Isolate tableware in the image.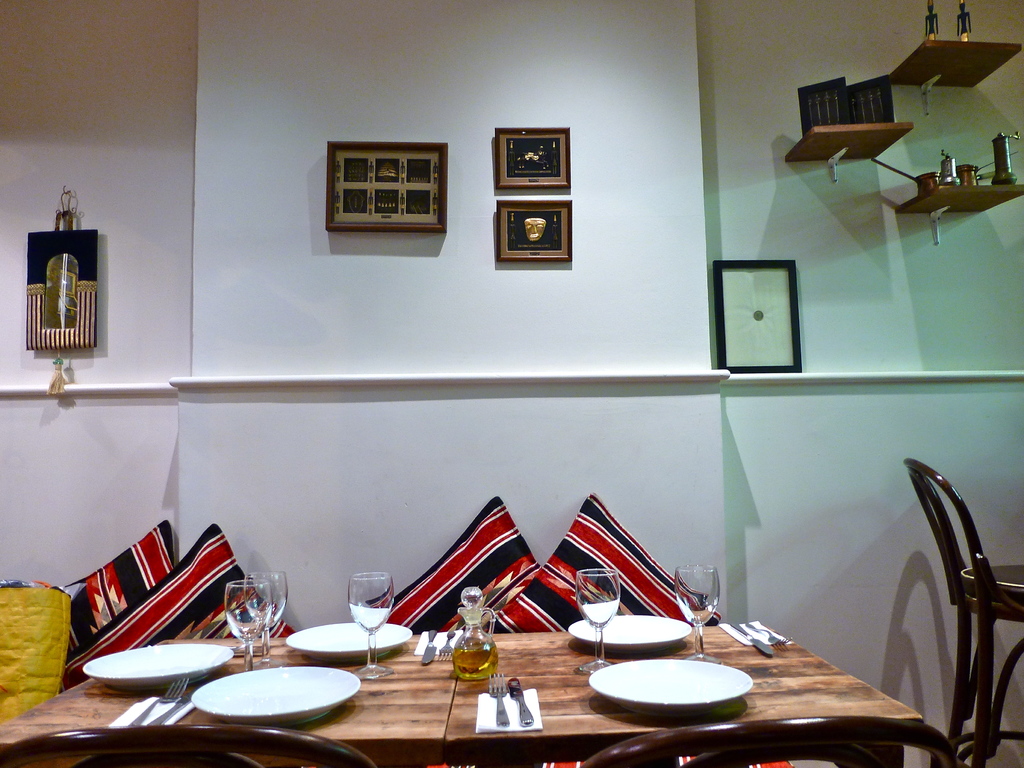
Isolated region: (671, 566, 721, 665).
